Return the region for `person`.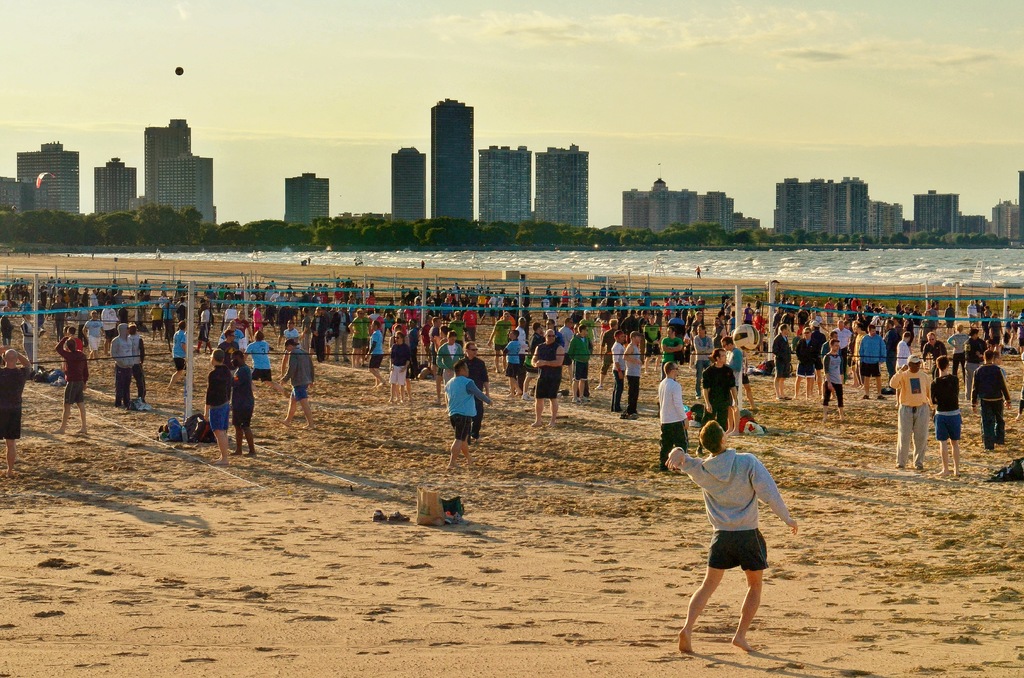
rect(348, 309, 373, 364).
